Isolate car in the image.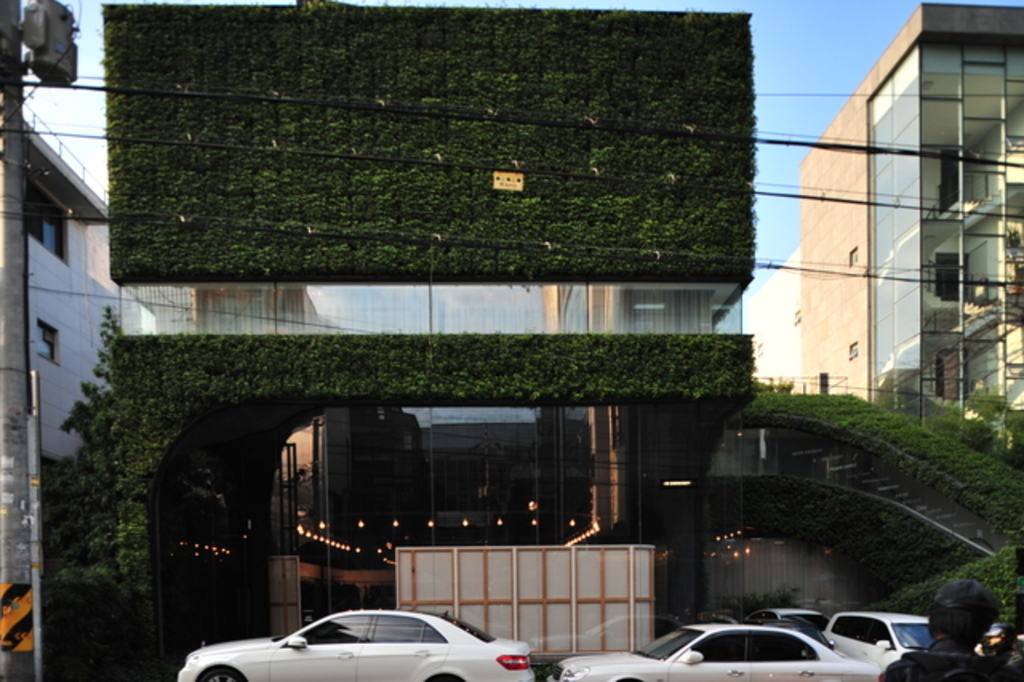
Isolated region: BBox(821, 613, 936, 672).
